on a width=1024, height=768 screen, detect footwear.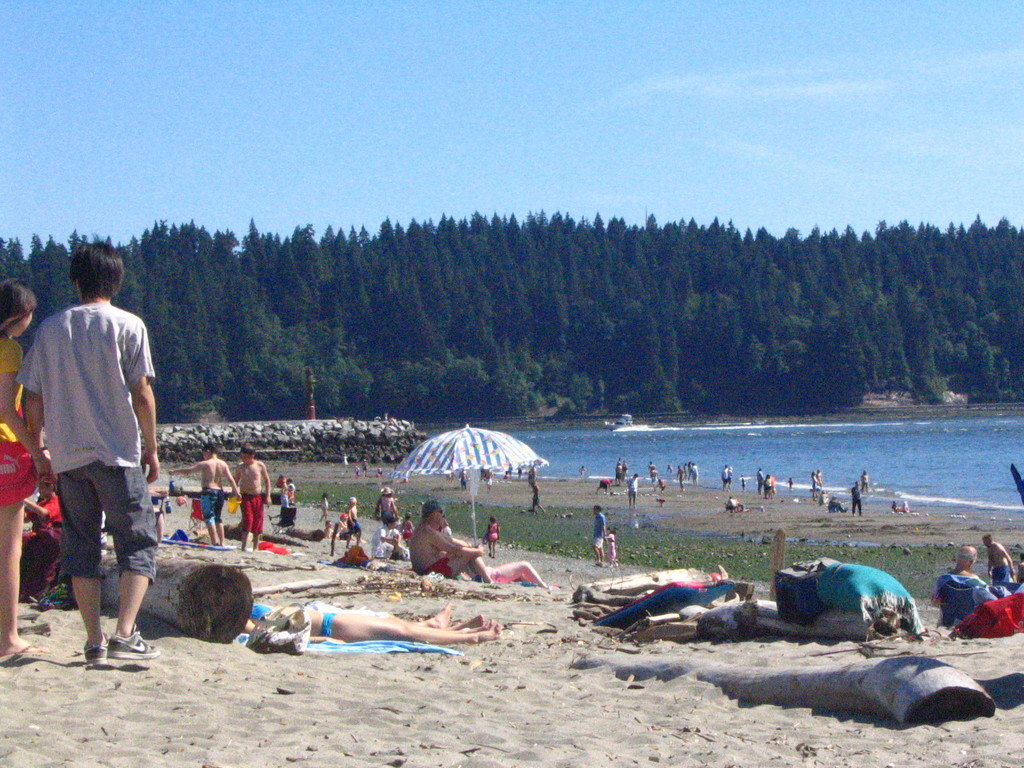
crop(594, 562, 596, 570).
